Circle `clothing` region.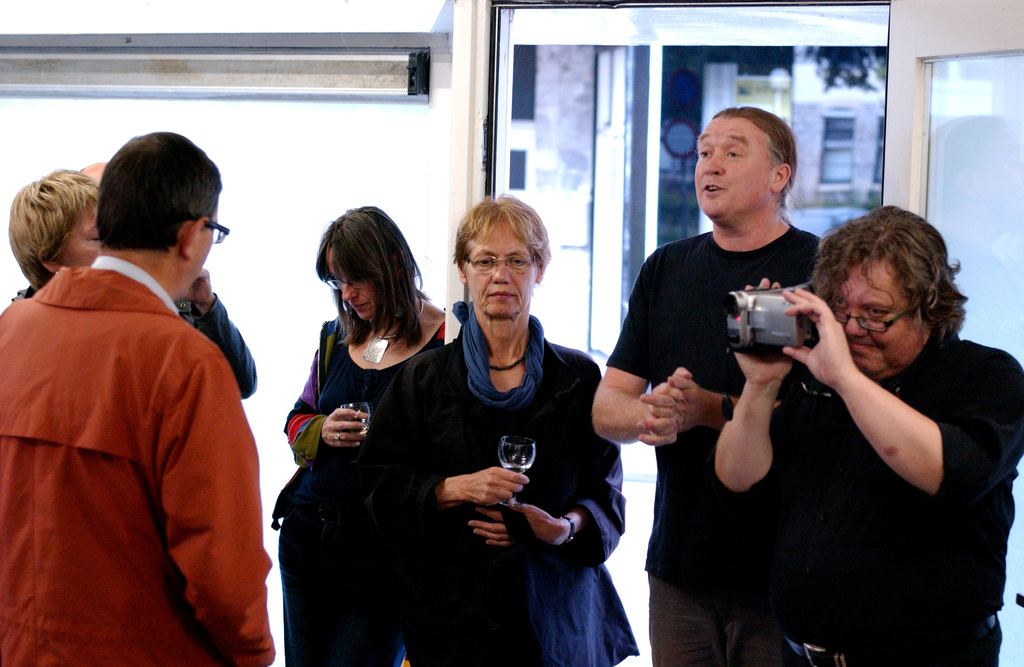
Region: [179,295,253,396].
